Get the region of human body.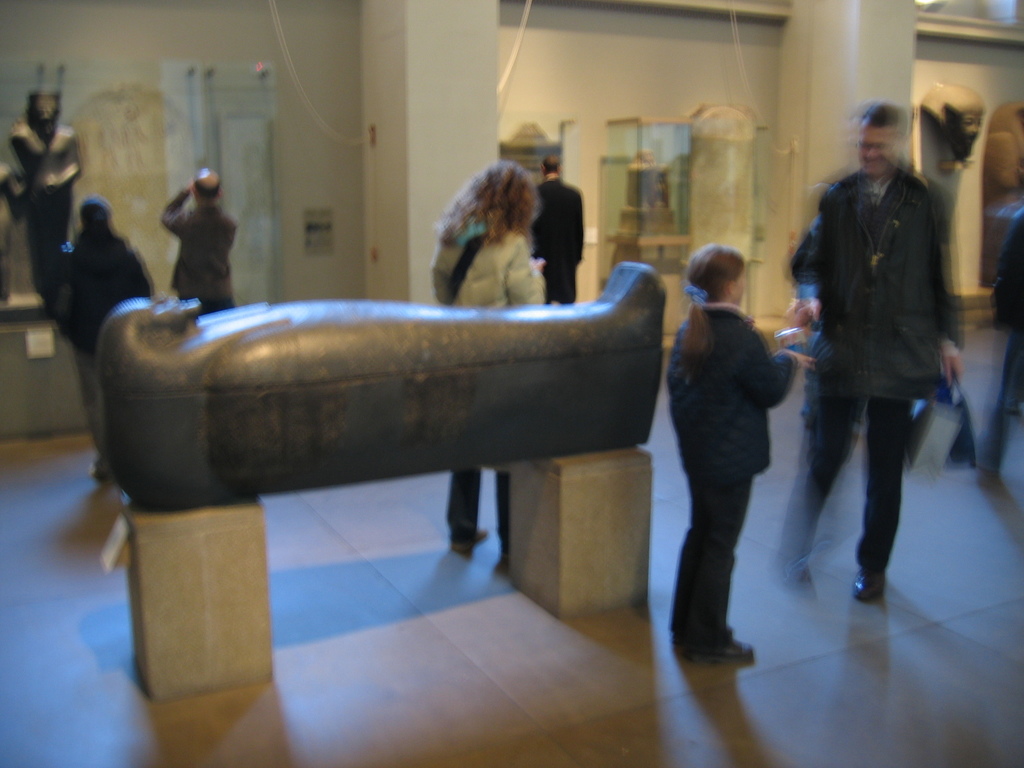
box(161, 170, 241, 316).
